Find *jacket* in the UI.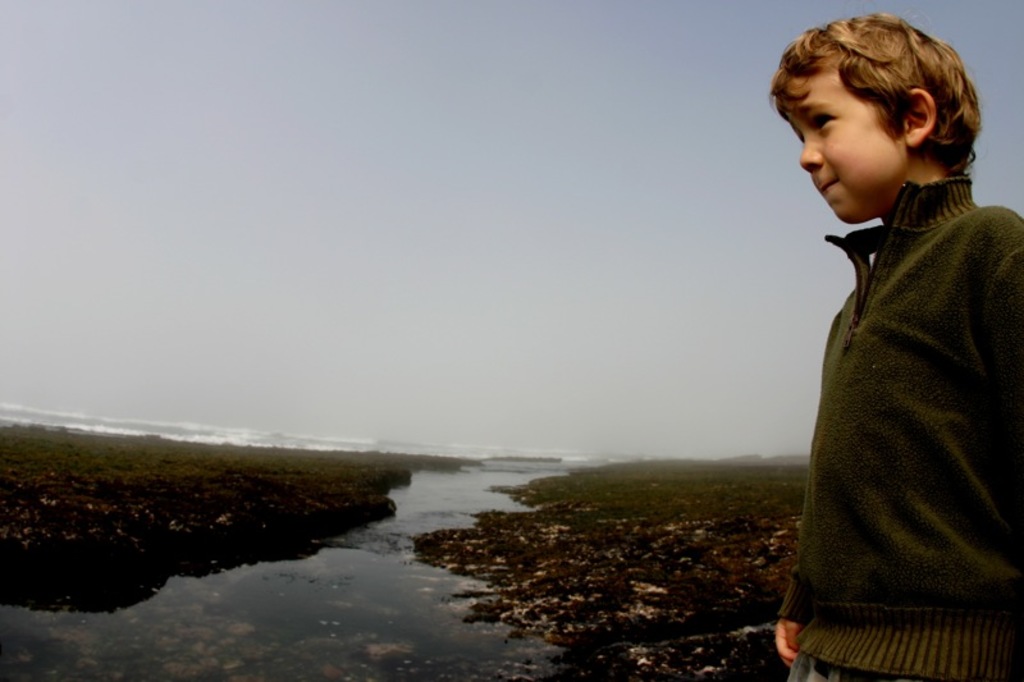
UI element at 780/175/1023/679.
